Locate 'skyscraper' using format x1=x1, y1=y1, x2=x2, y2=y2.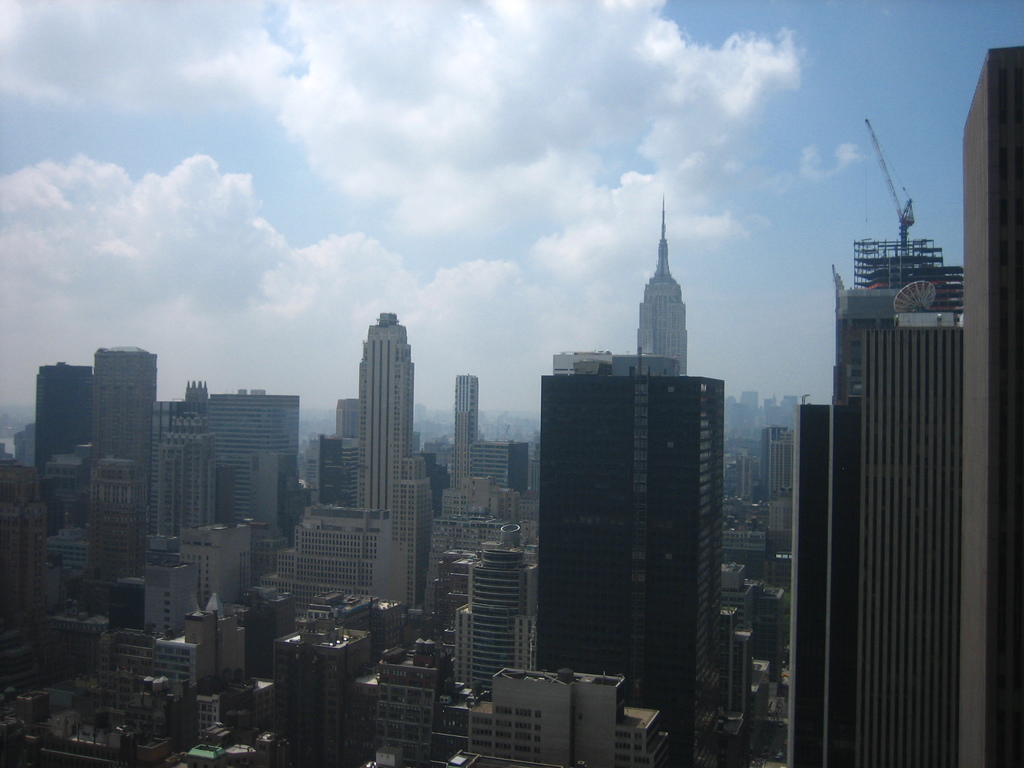
x1=955, y1=36, x2=1023, y2=767.
